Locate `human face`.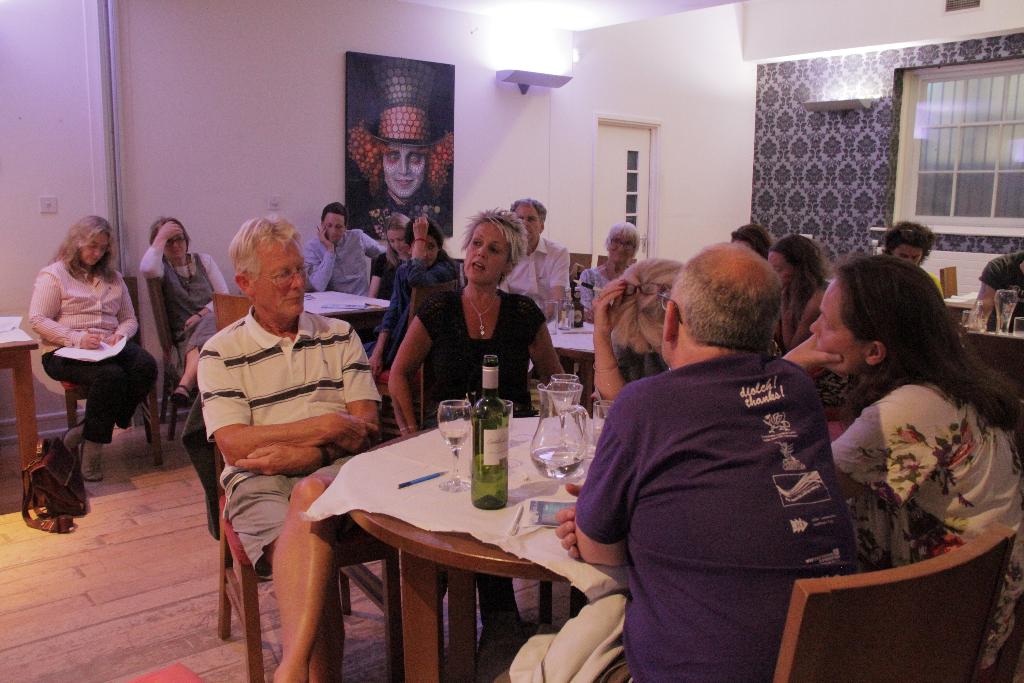
Bounding box: left=248, top=230, right=314, bottom=319.
